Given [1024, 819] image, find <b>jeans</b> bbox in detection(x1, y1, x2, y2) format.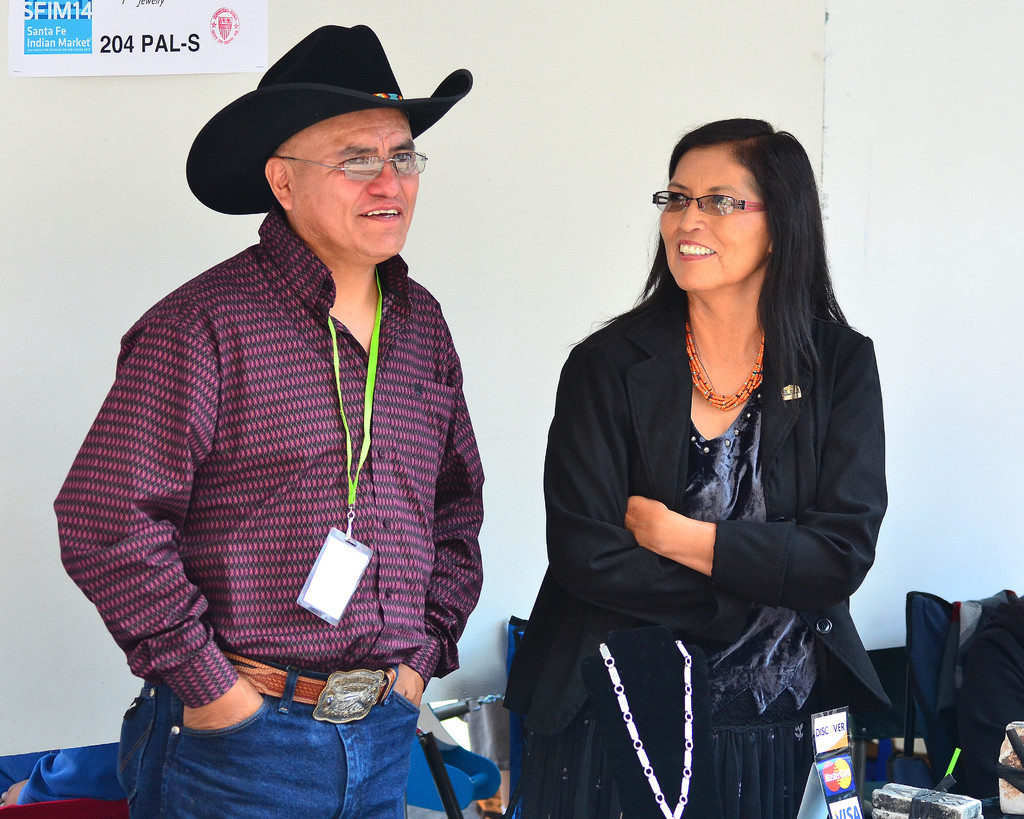
detection(136, 686, 449, 806).
